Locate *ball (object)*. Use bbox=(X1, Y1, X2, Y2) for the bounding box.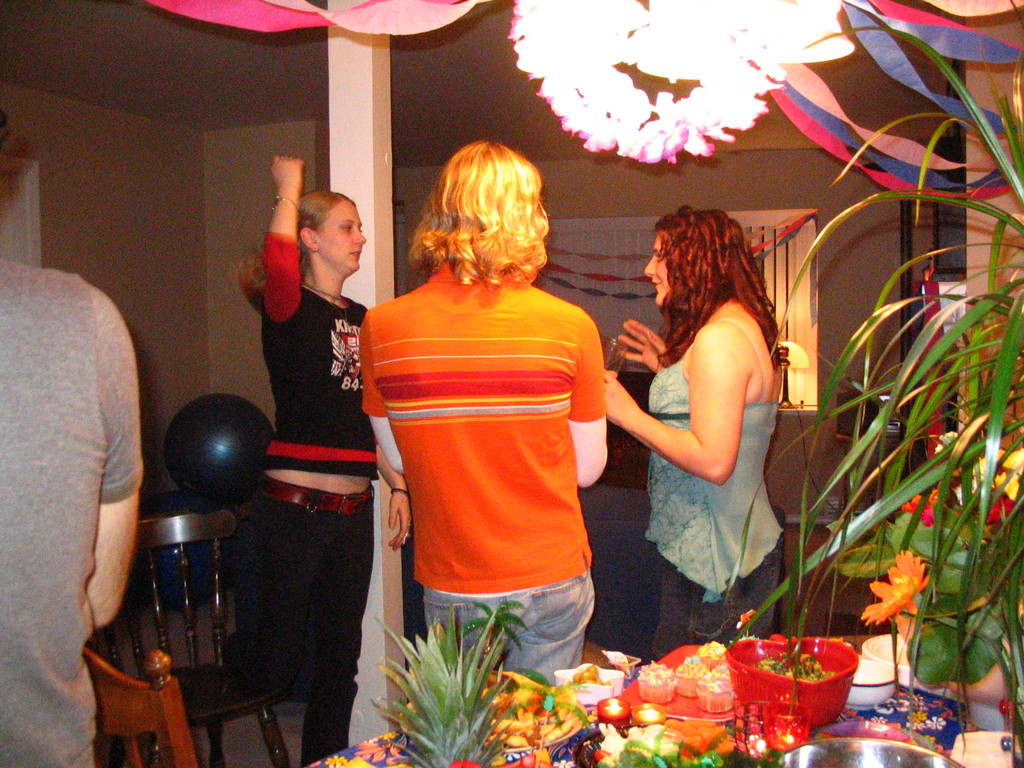
bbox=(164, 392, 271, 500).
